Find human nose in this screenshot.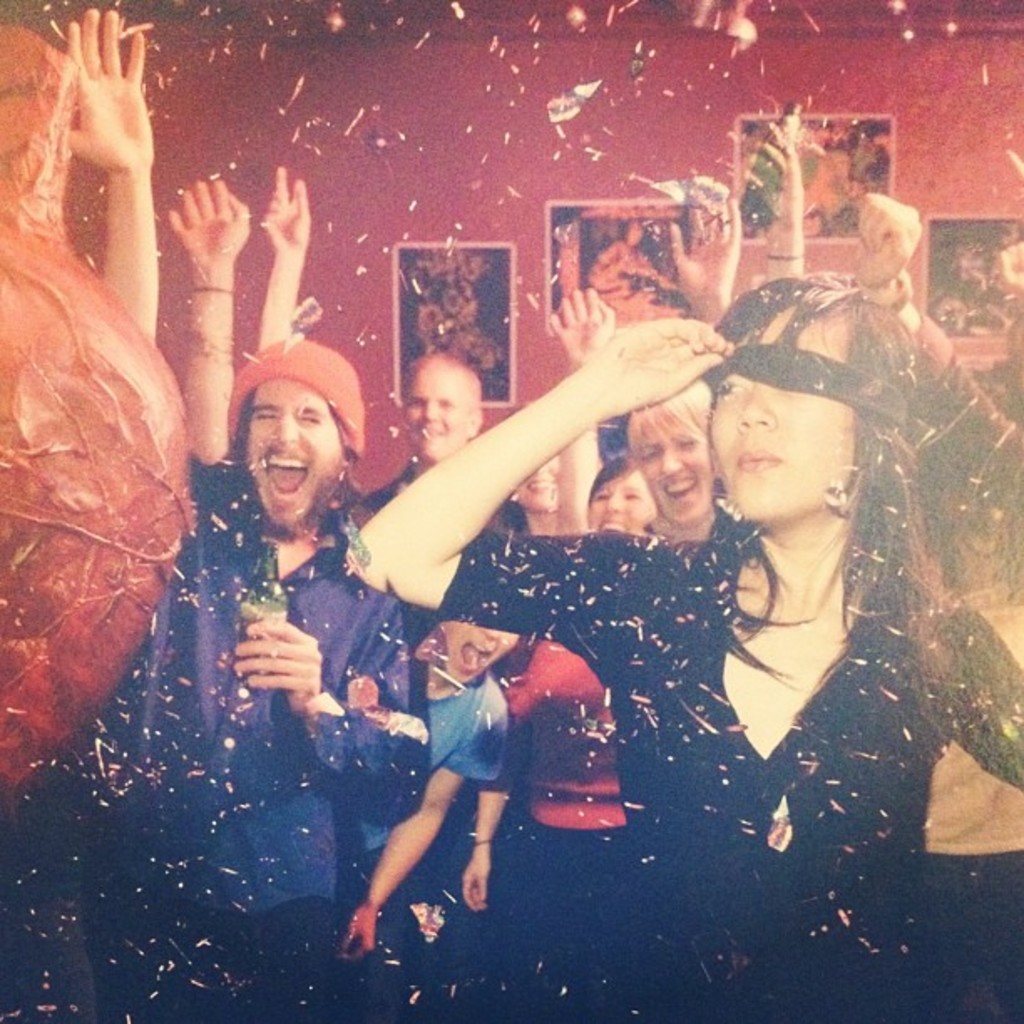
The bounding box for human nose is left=656, top=442, right=683, bottom=480.
